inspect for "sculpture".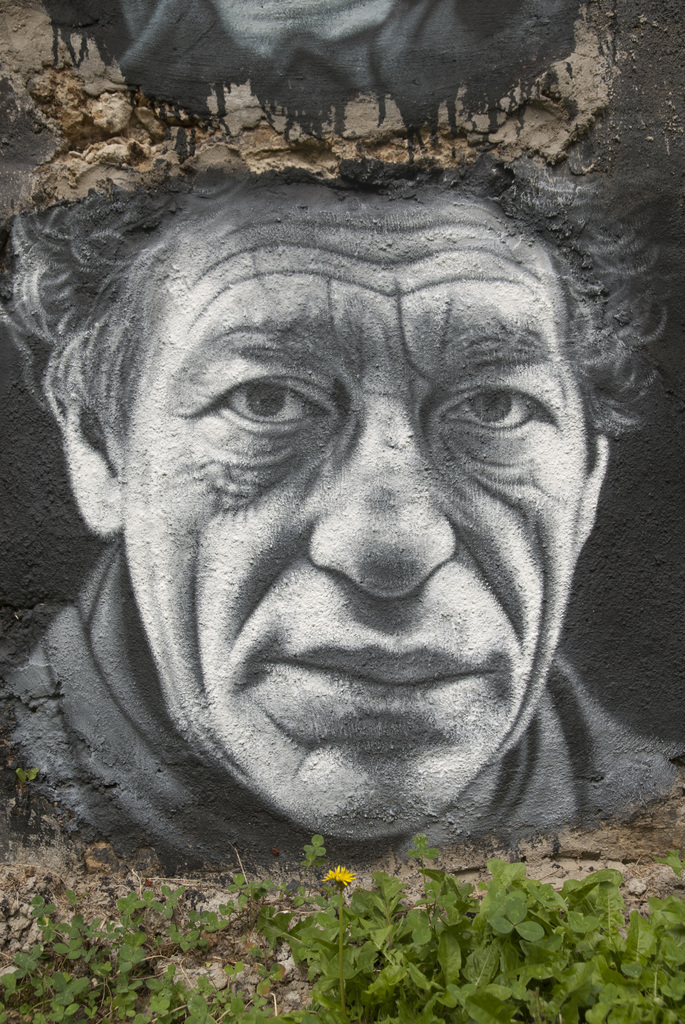
Inspection: [0,0,682,940].
